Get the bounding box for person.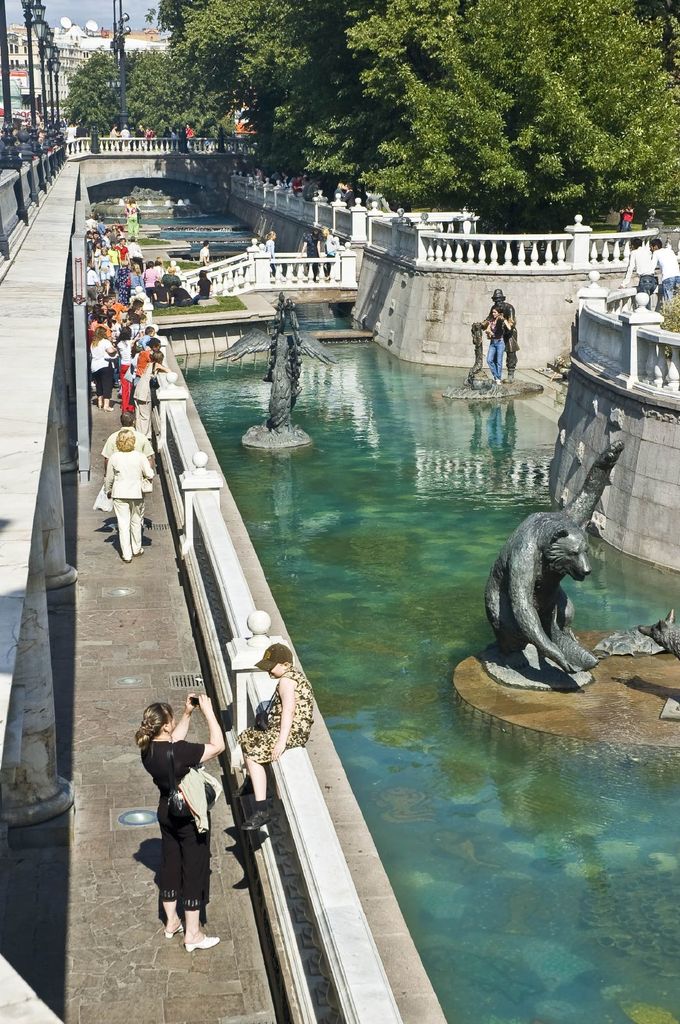
131:698:224:959.
